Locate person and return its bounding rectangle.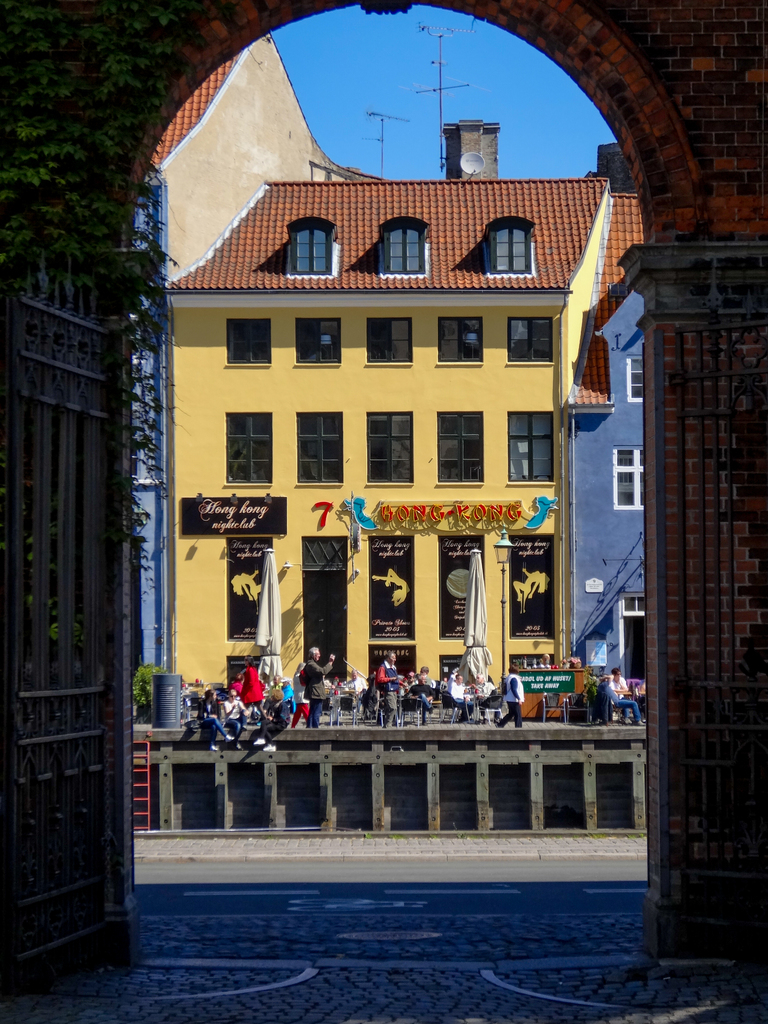
left=340, top=666, right=372, bottom=708.
